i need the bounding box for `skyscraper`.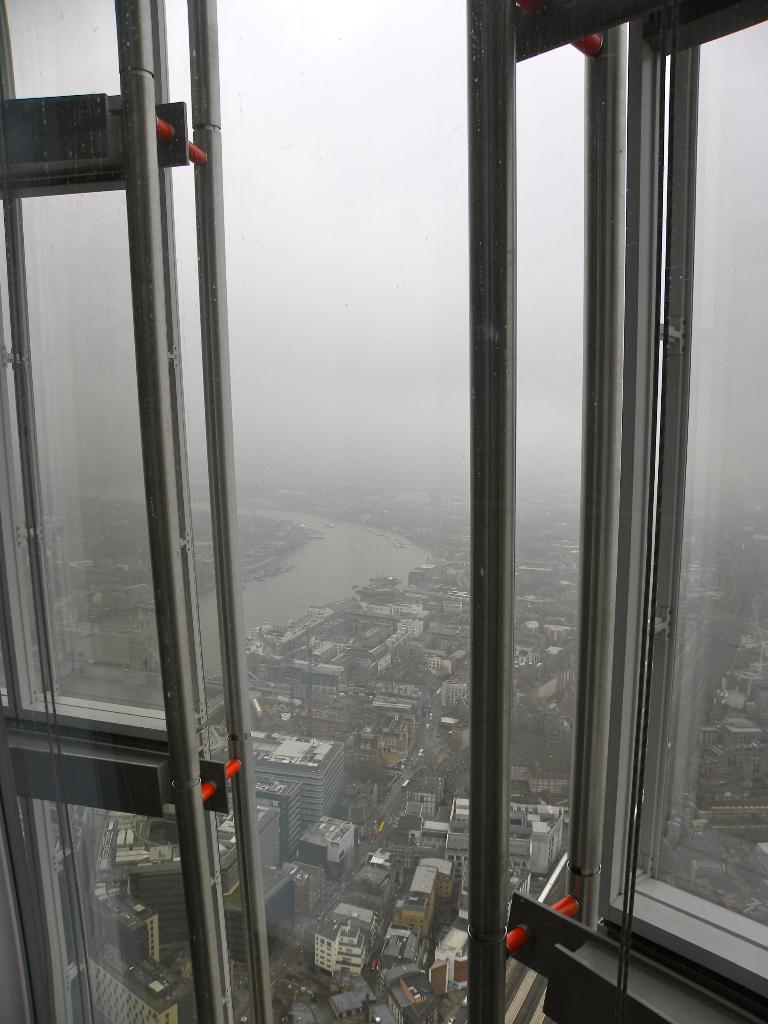
Here it is: detection(22, 0, 767, 946).
